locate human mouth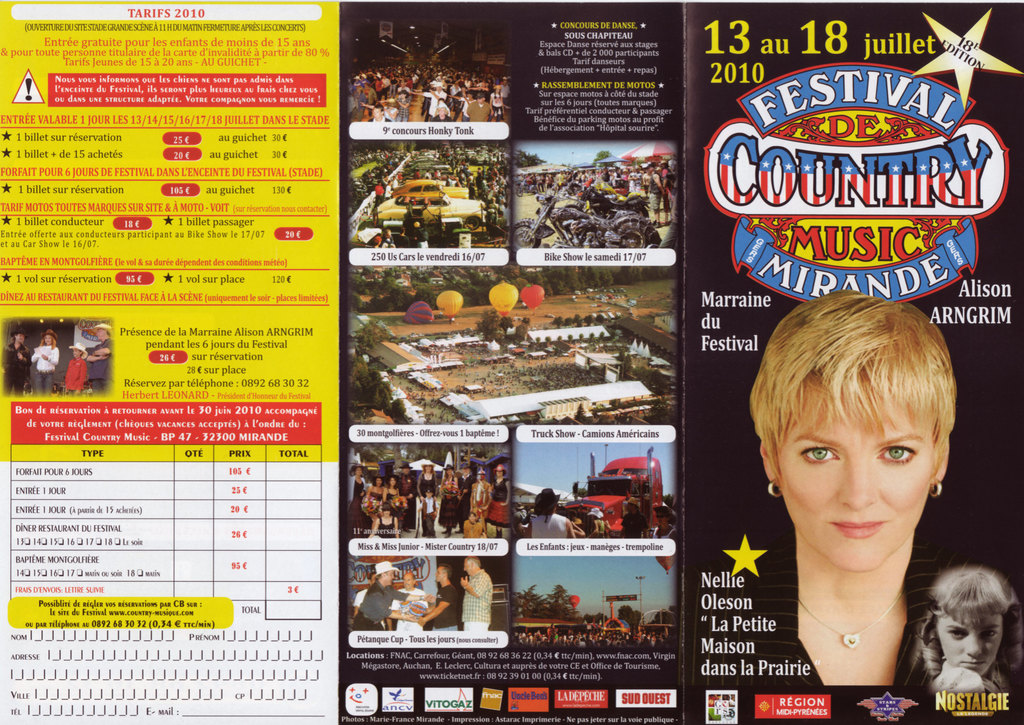
<box>963,655,985,667</box>
